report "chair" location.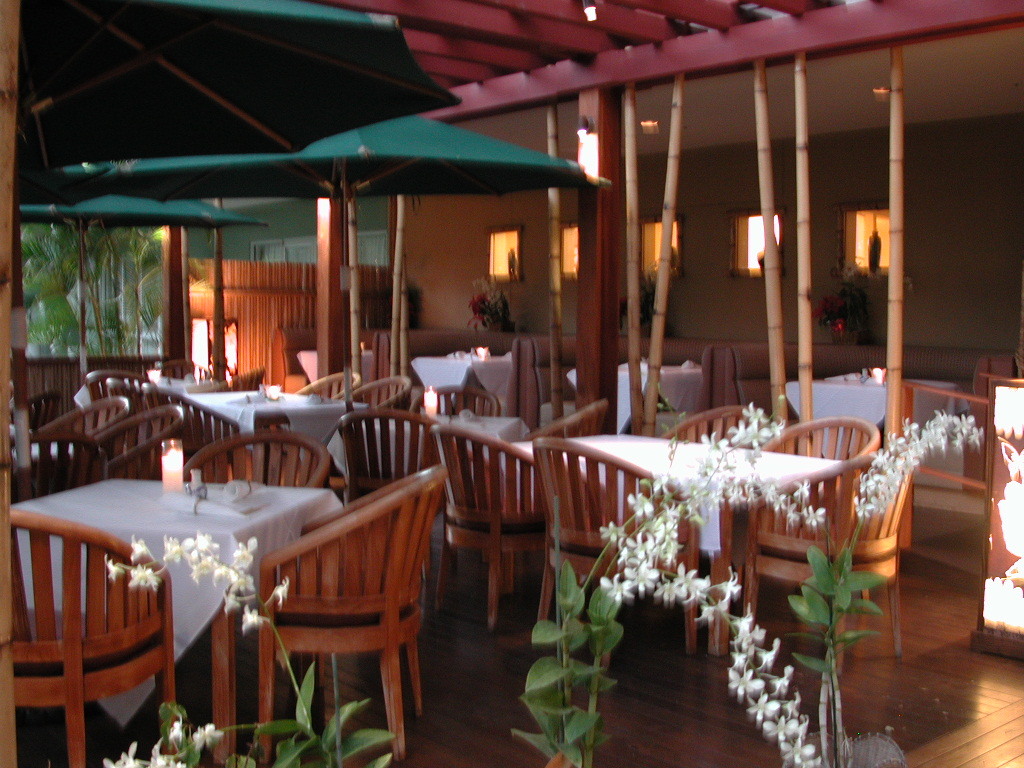
Report: rect(747, 416, 903, 670).
